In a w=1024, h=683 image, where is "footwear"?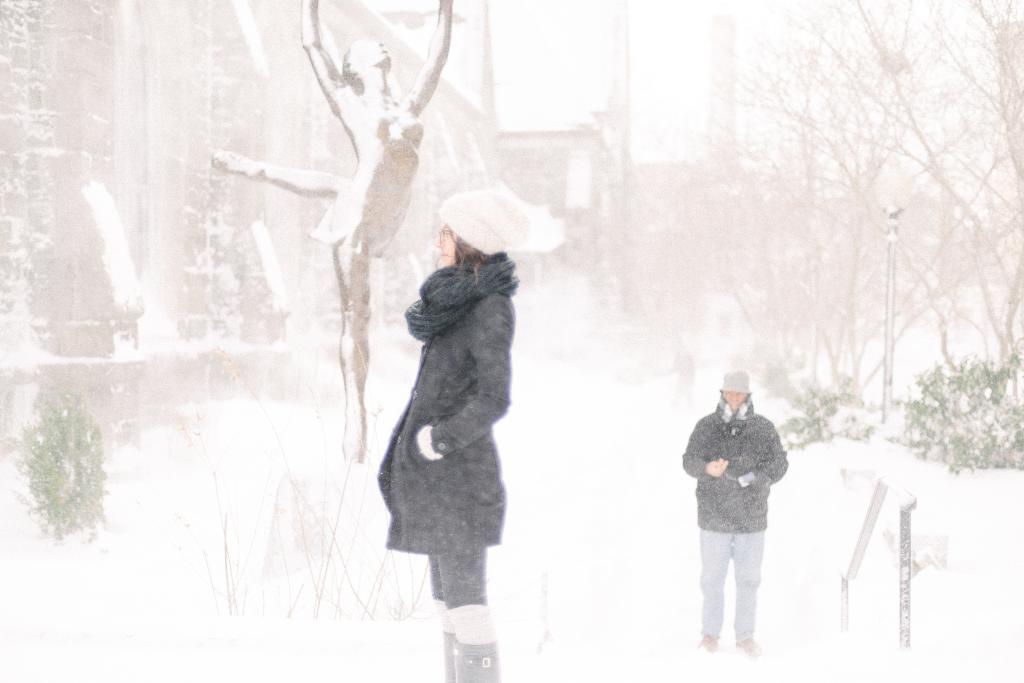
rect(444, 634, 458, 682).
